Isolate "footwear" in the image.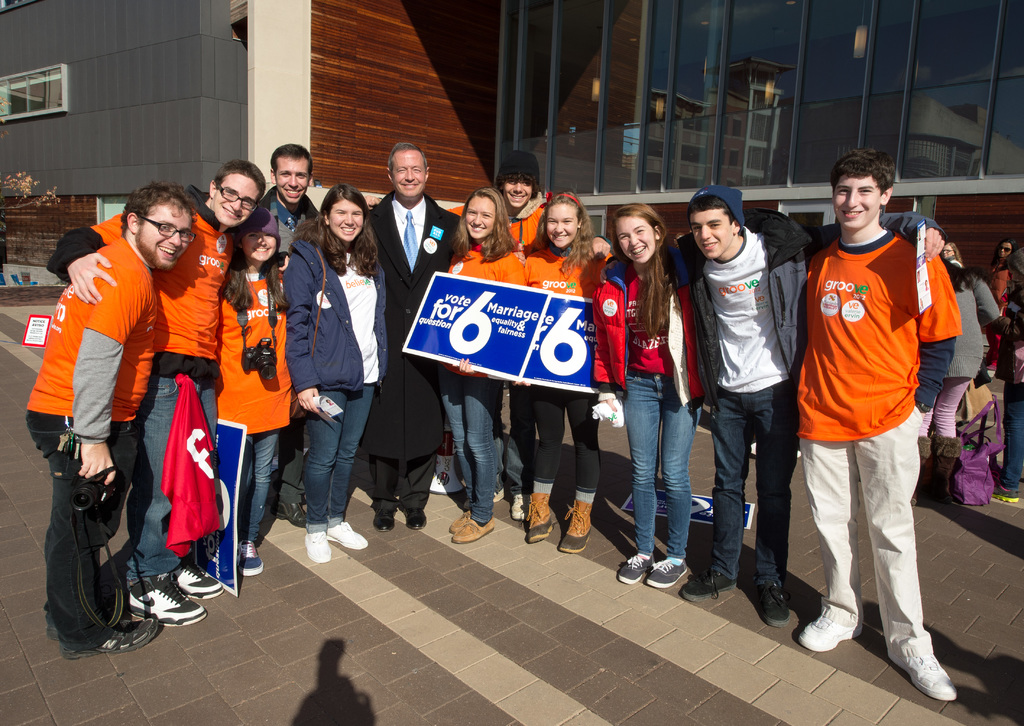
Isolated region: 401 513 424 531.
